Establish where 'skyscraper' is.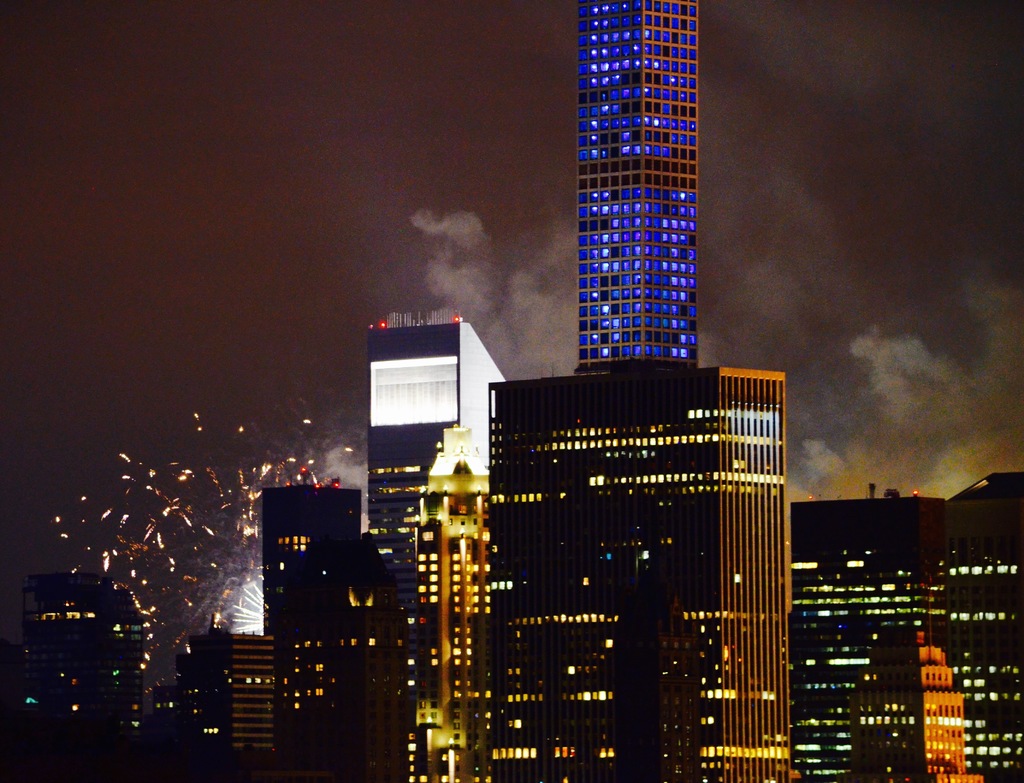
Established at box(487, 364, 790, 782).
